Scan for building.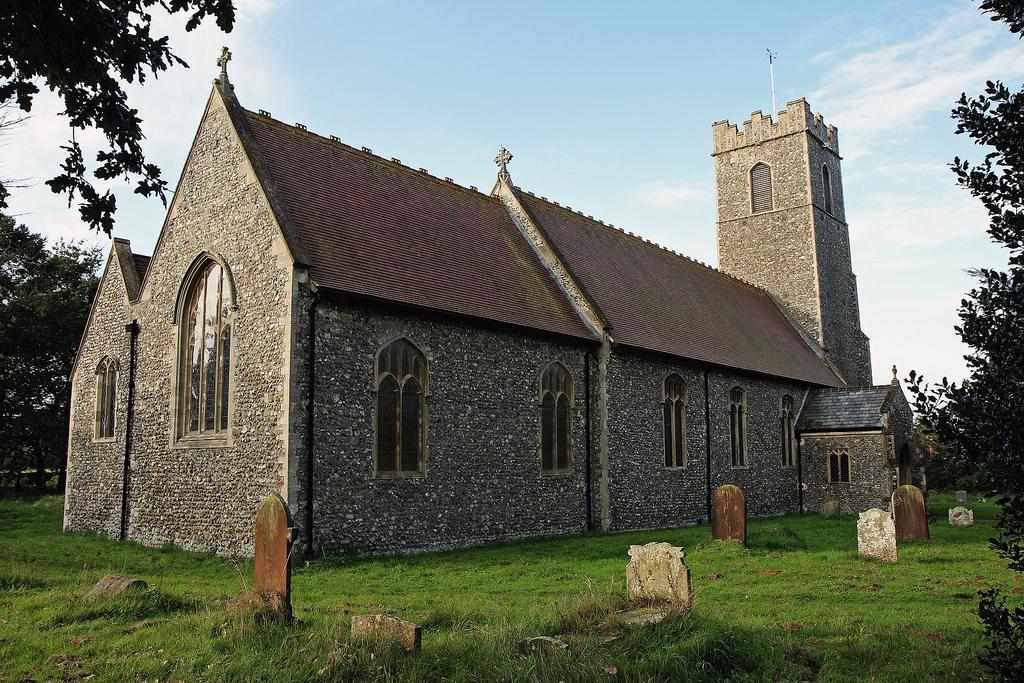
Scan result: x1=63 y1=47 x2=928 y2=566.
